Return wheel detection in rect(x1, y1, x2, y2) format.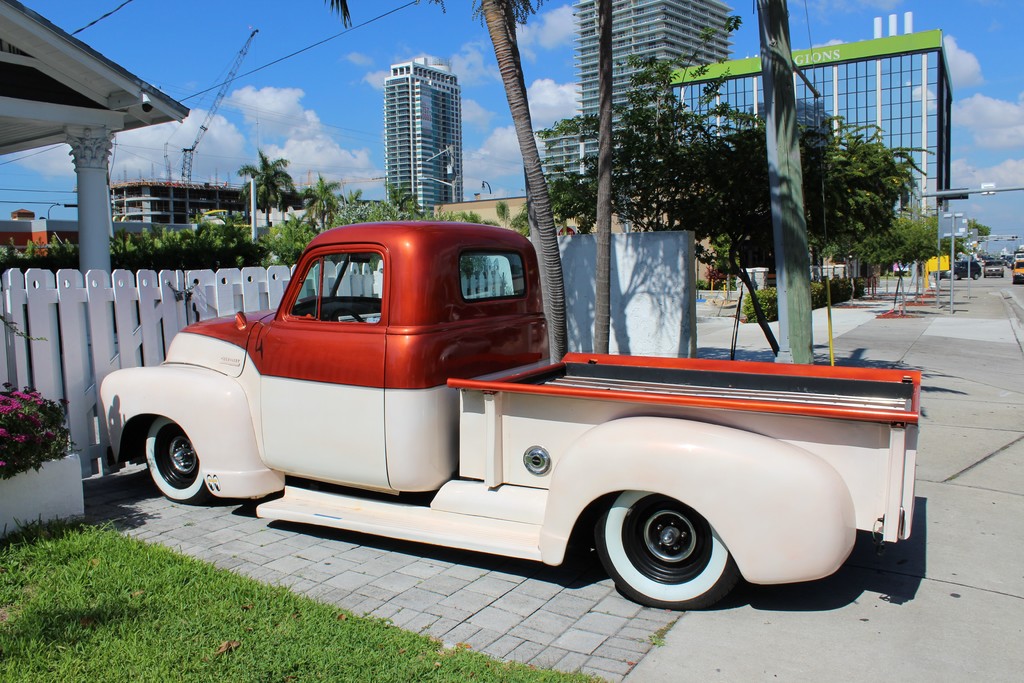
rect(328, 308, 364, 323).
